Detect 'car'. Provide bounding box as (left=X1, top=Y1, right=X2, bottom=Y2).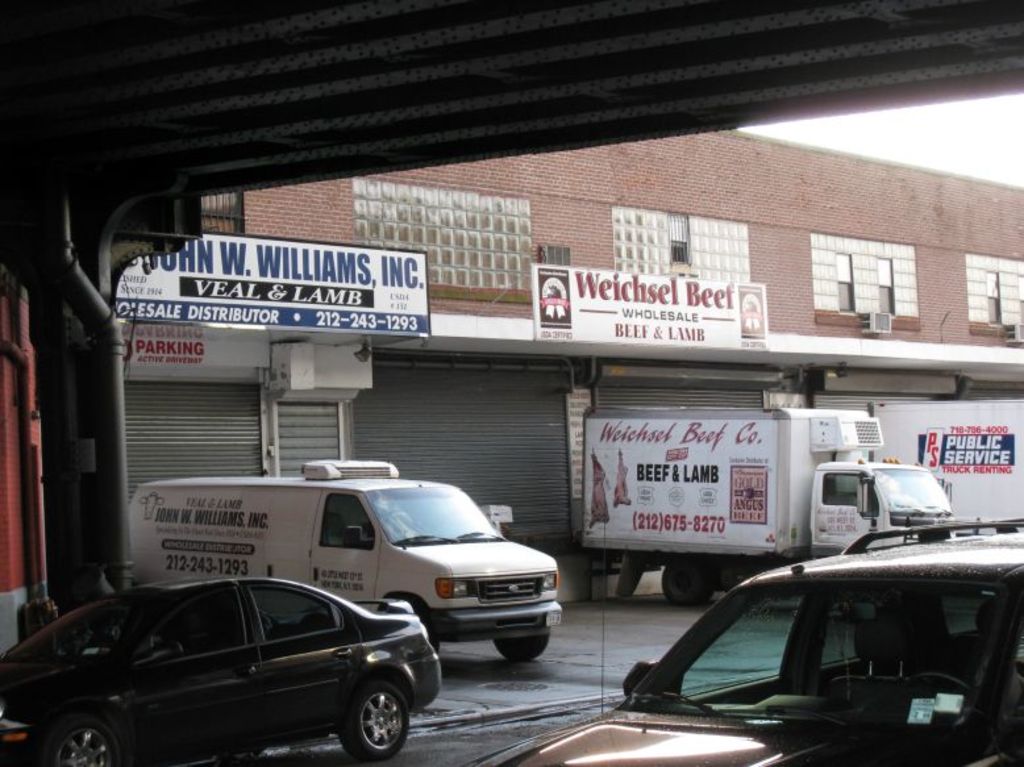
(left=457, top=504, right=1023, bottom=766).
